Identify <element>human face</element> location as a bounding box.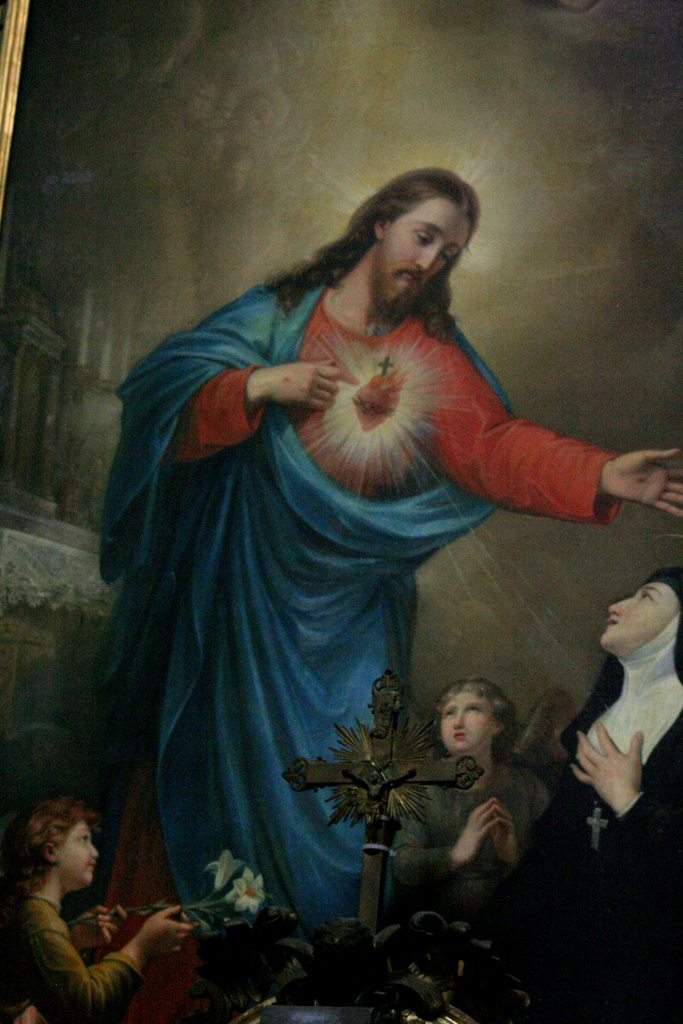
left=438, top=689, right=491, bottom=750.
